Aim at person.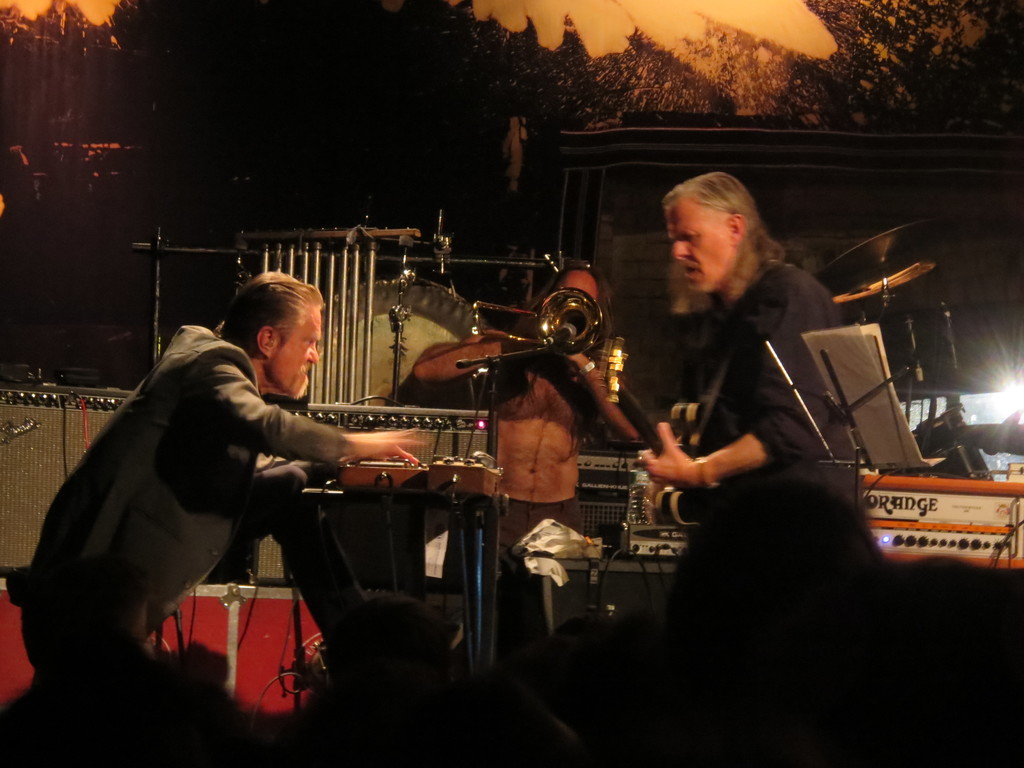
Aimed at <bbox>13, 258, 429, 762</bbox>.
